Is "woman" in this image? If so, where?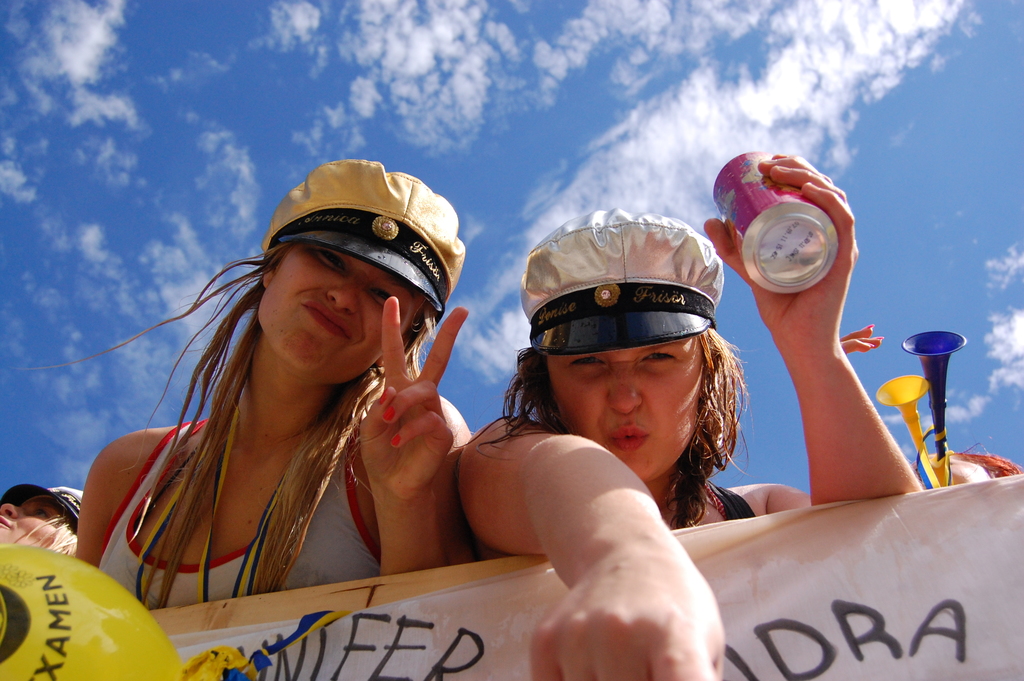
Yes, at <box>456,154,920,680</box>.
